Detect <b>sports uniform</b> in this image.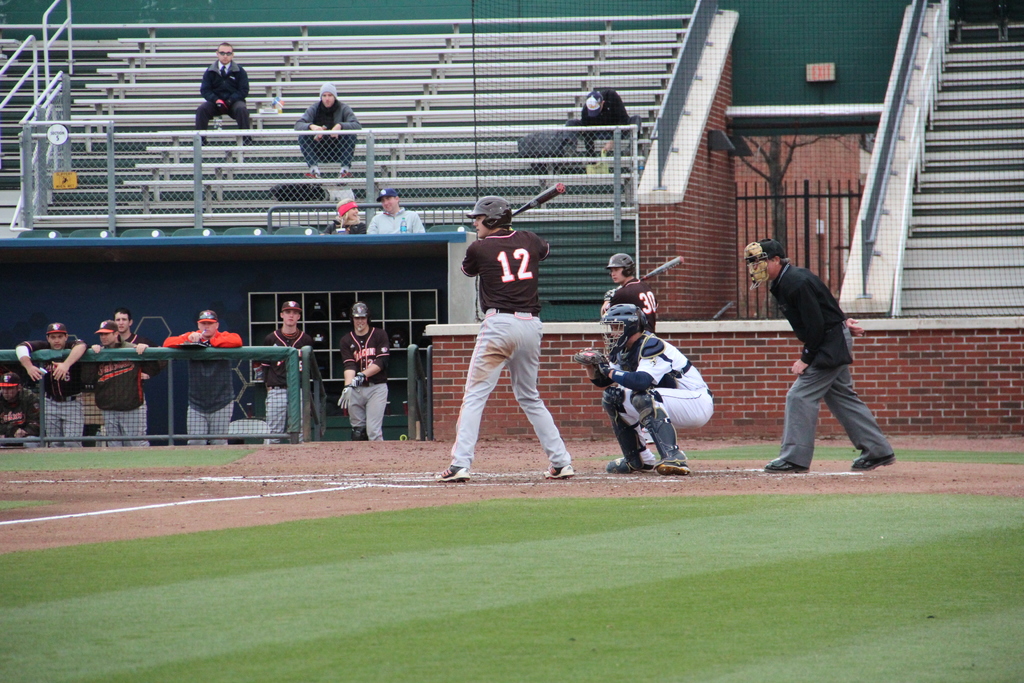
Detection: [left=19, top=322, right=86, bottom=447].
